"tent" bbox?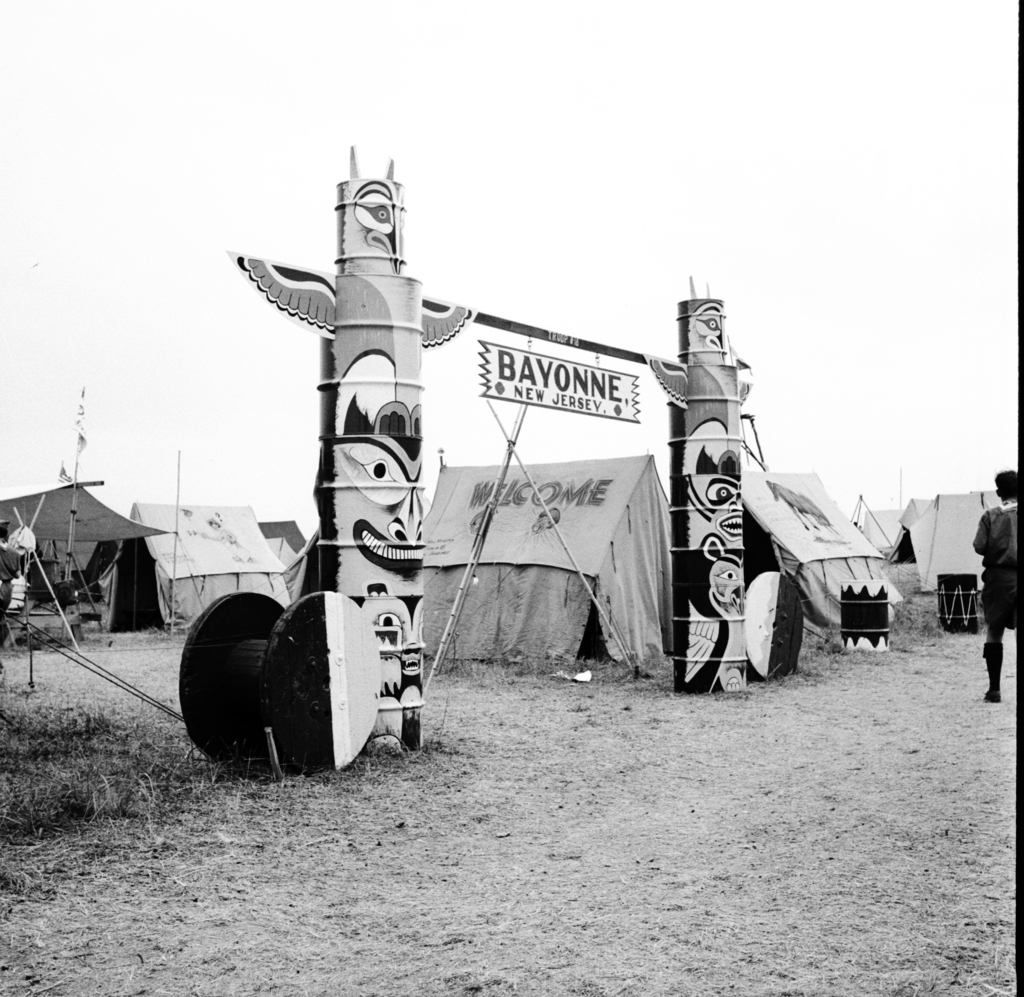
131,507,294,620
